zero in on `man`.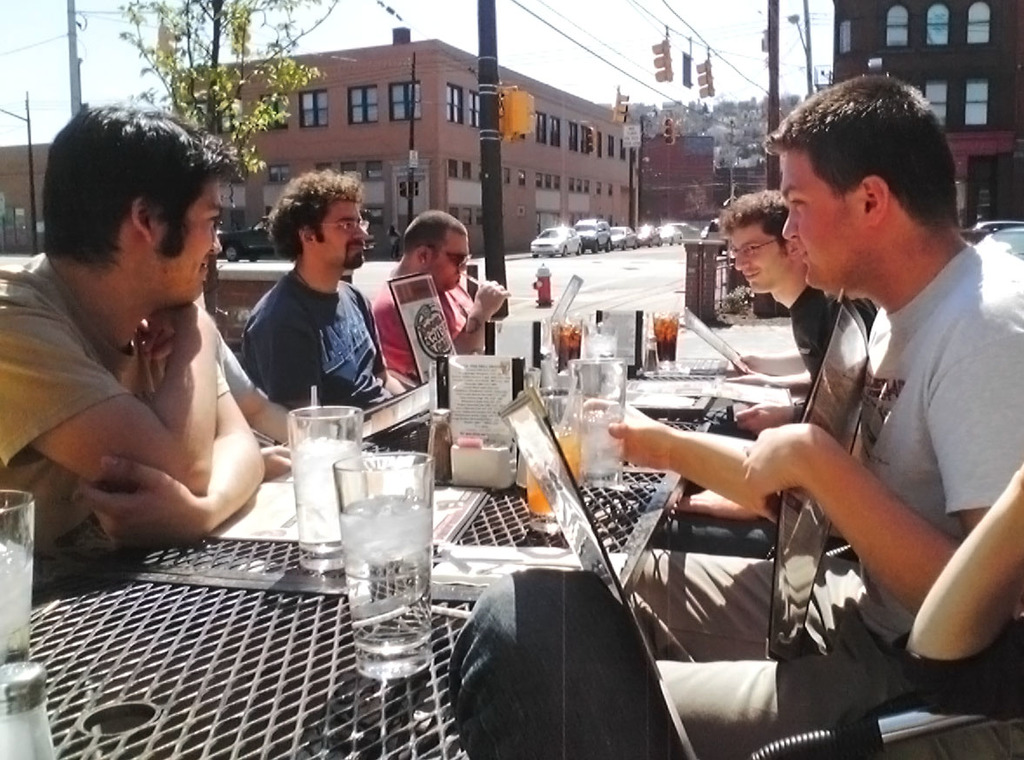
Zeroed in: bbox=(719, 191, 845, 440).
